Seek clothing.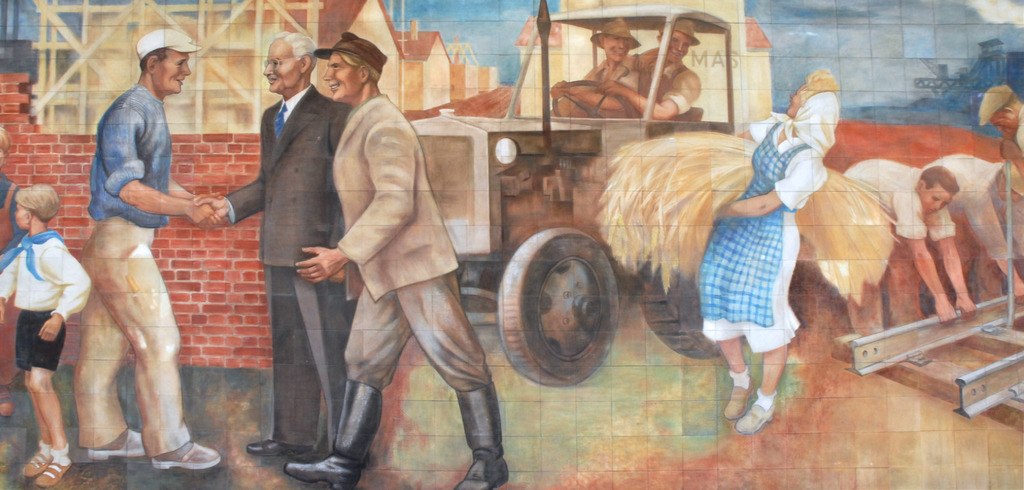
l=219, t=86, r=346, b=448.
